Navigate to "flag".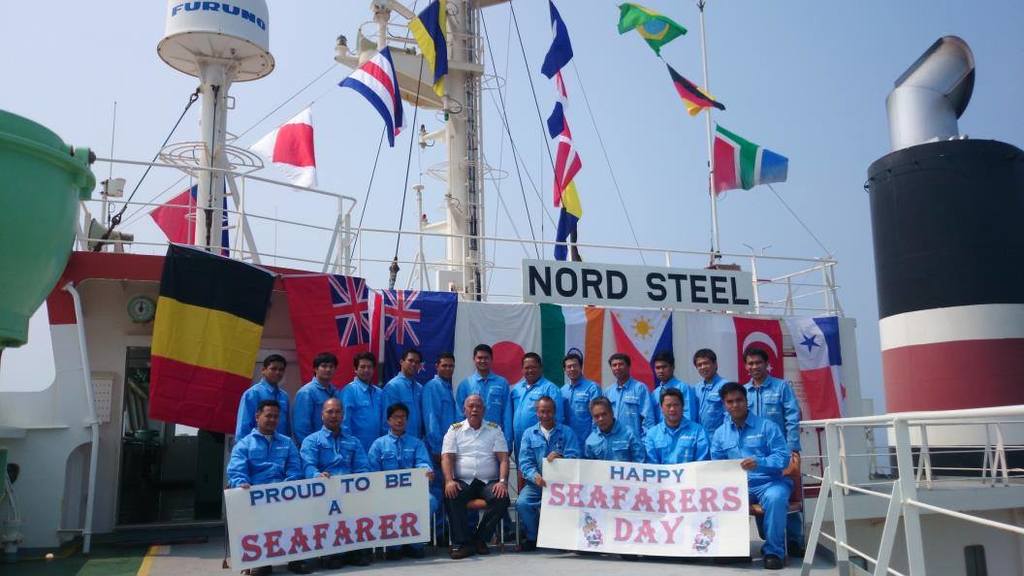
Navigation target: x1=541, y1=302, x2=604, y2=389.
